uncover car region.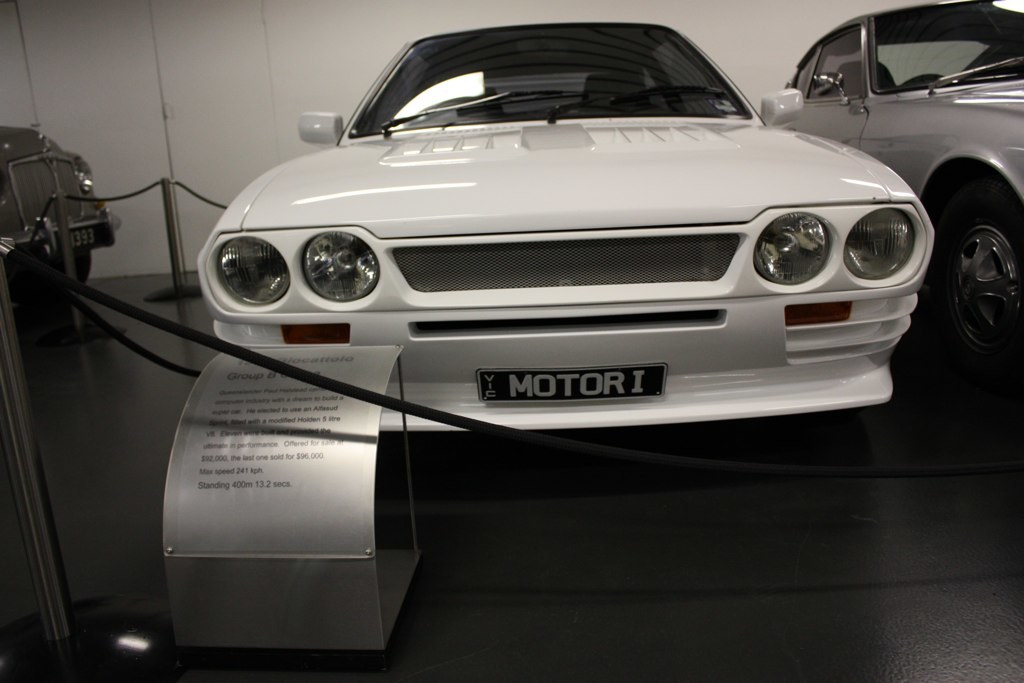
Uncovered: box(784, 0, 1023, 339).
